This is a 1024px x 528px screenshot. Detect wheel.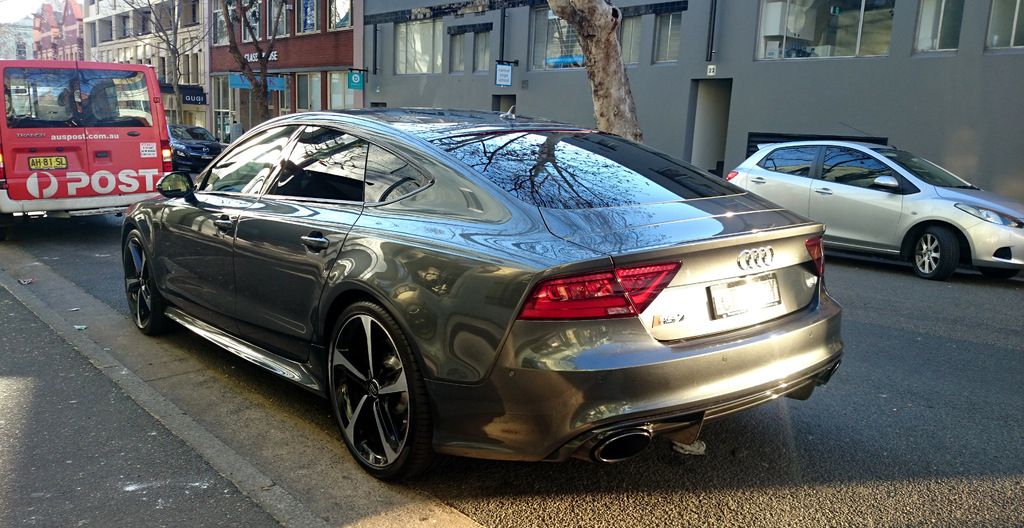
[318,295,420,467].
